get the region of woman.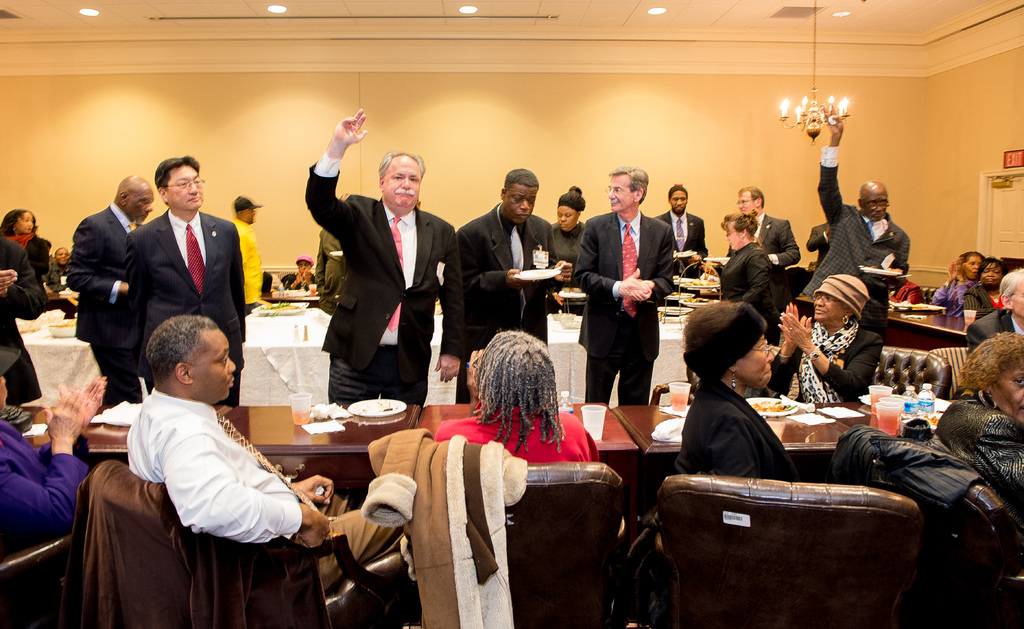
bbox=(281, 256, 317, 292).
